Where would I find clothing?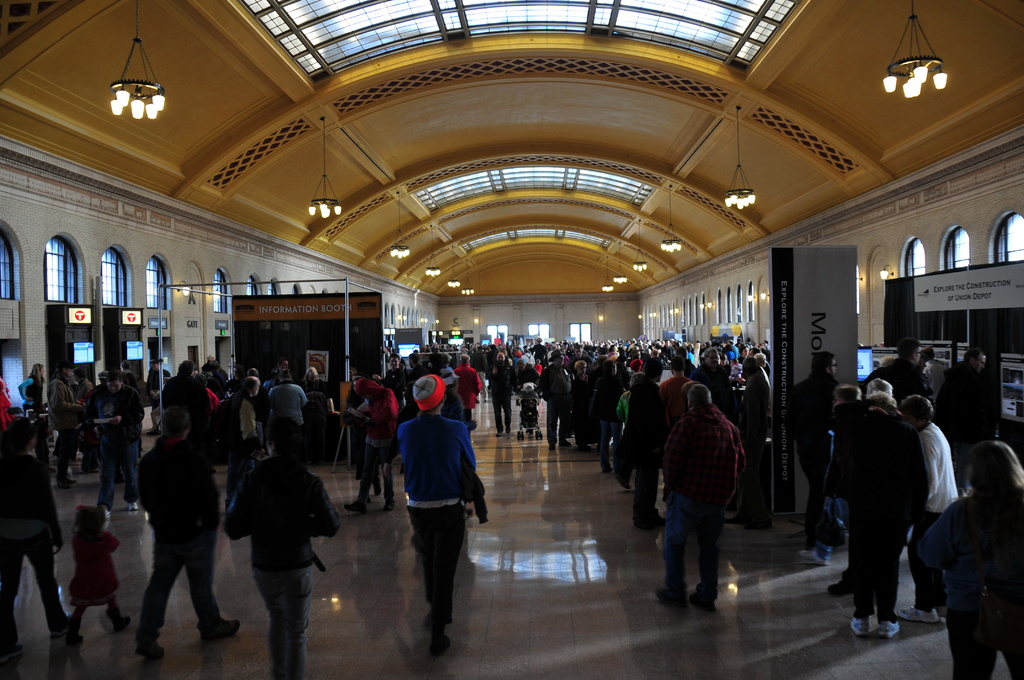
At (741,369,769,514).
